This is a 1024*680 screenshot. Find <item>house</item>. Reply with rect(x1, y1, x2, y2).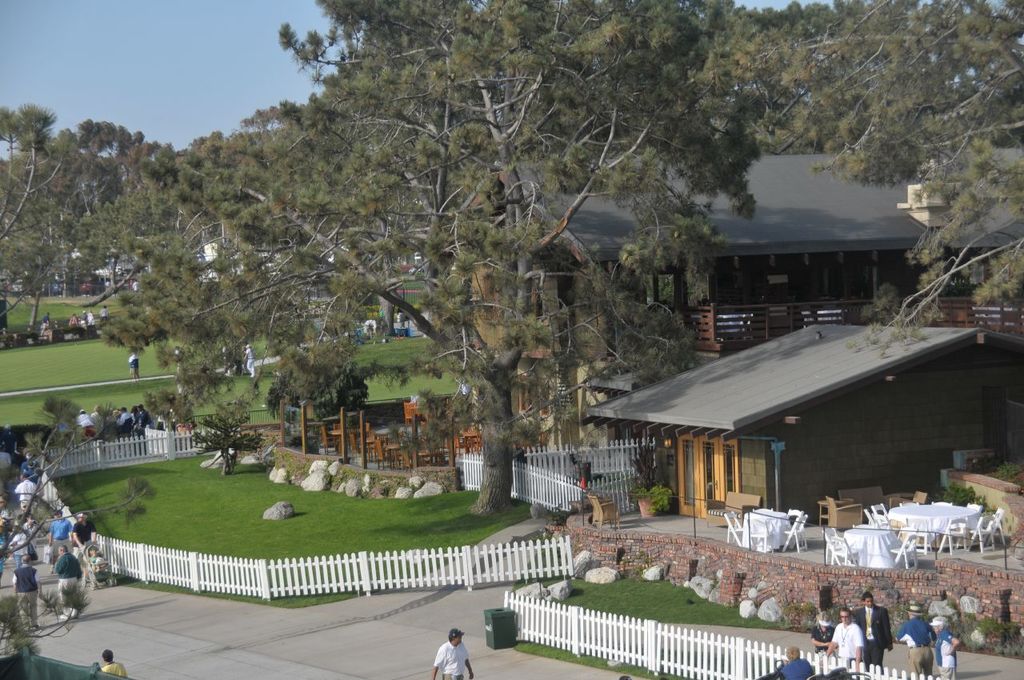
rect(576, 313, 1023, 527).
